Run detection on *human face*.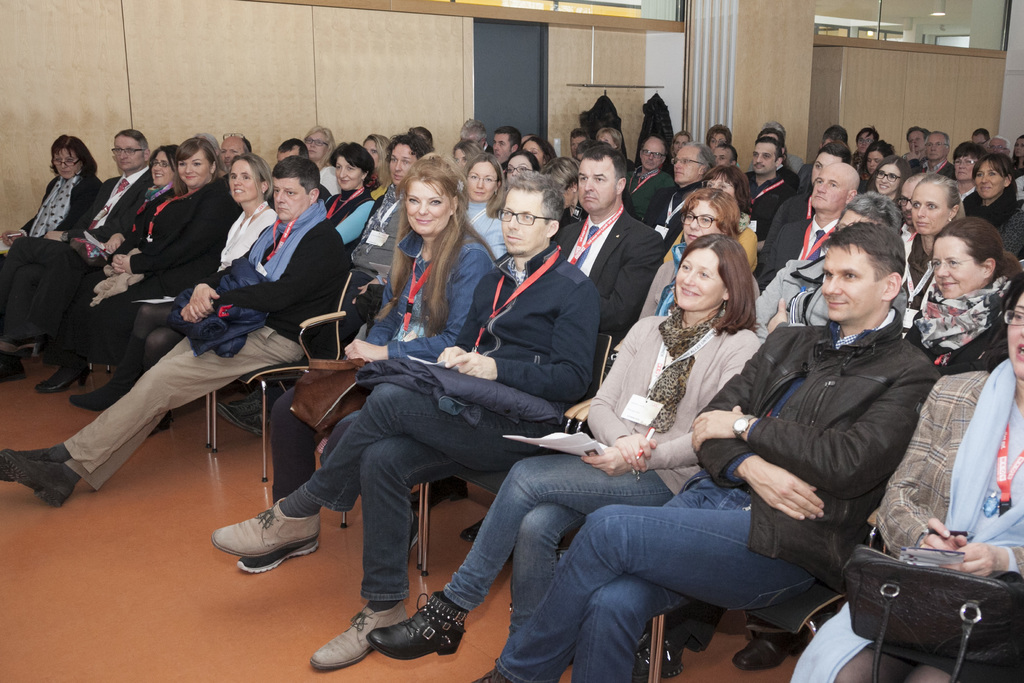
Result: [1015,139,1023,154].
